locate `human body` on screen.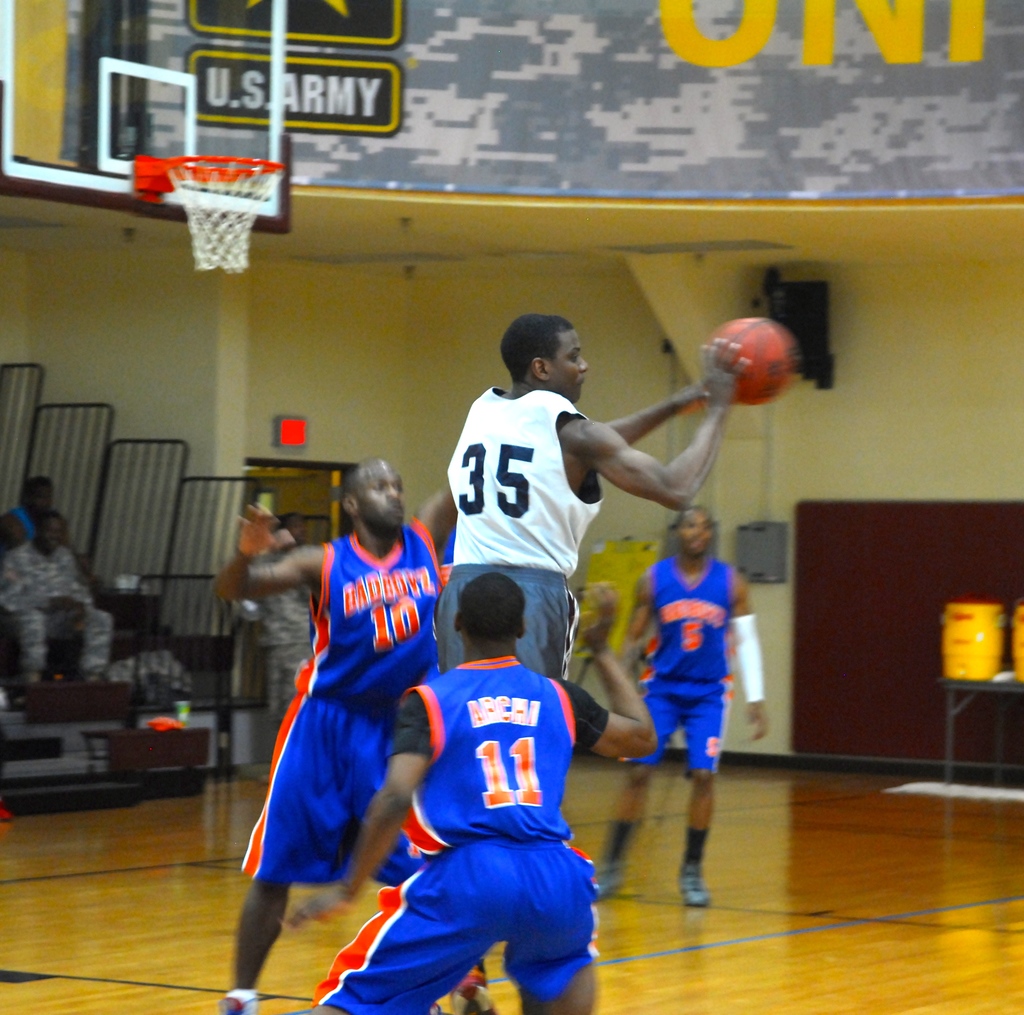
On screen at bbox=[6, 511, 122, 687].
